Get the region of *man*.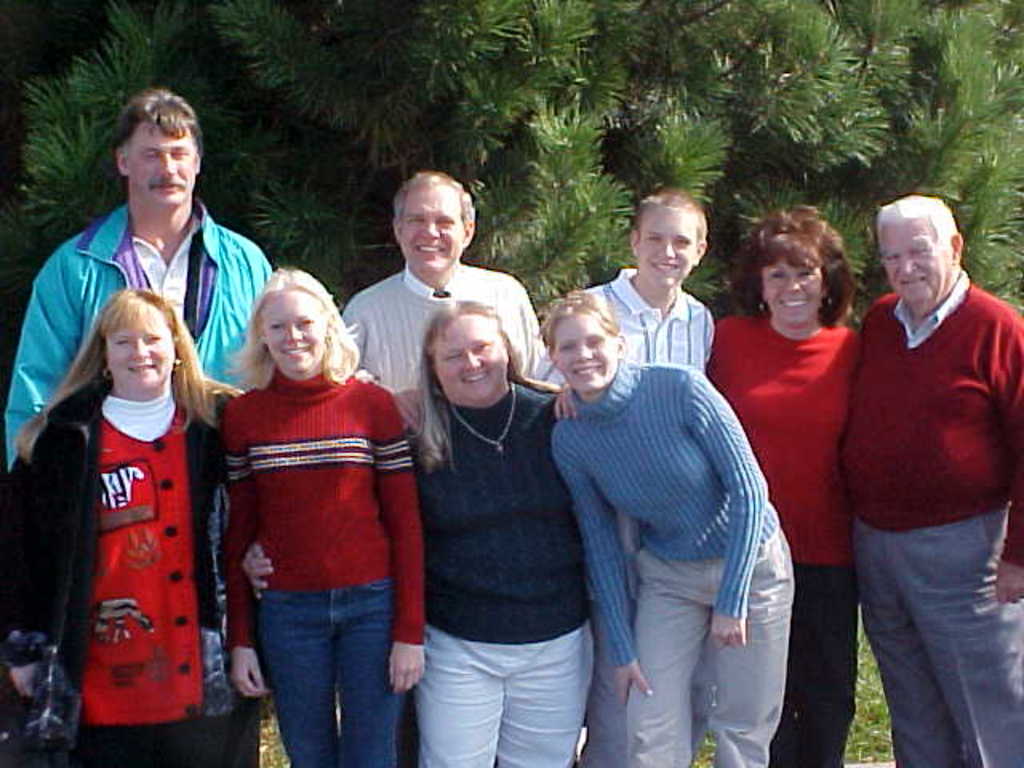
534:189:715:766.
